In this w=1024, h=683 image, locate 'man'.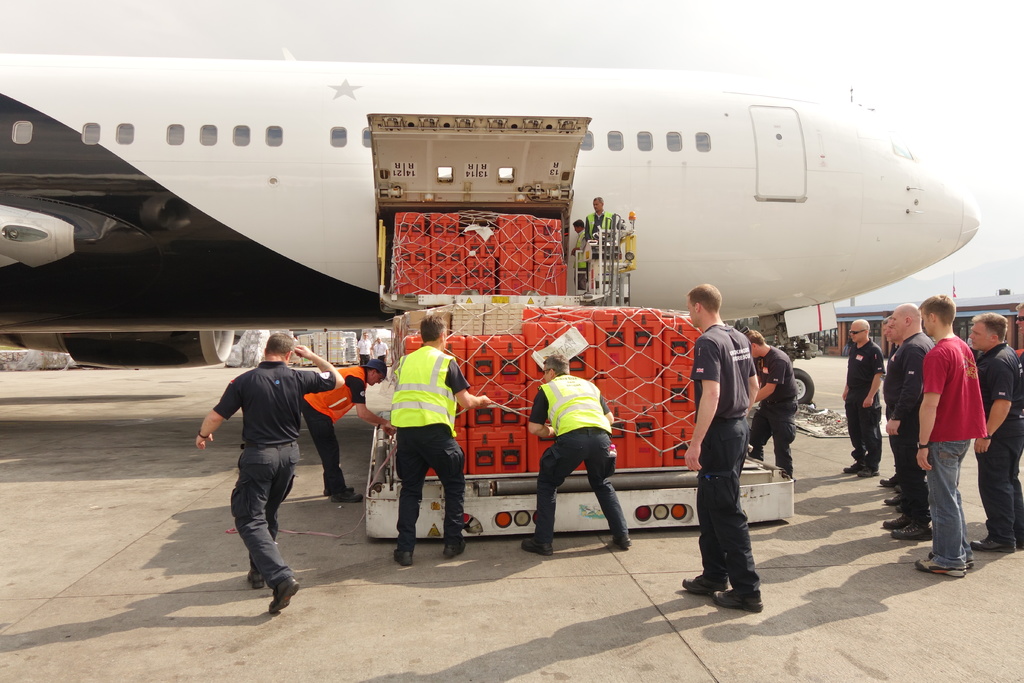
Bounding box: pyautogui.locateOnScreen(582, 193, 615, 248).
